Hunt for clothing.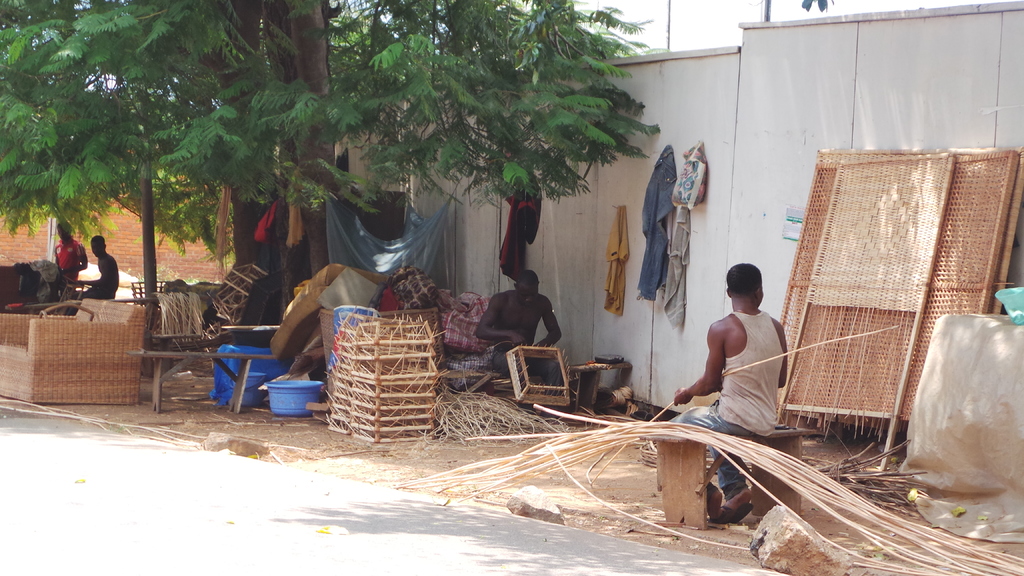
Hunted down at l=668, t=211, r=691, b=321.
